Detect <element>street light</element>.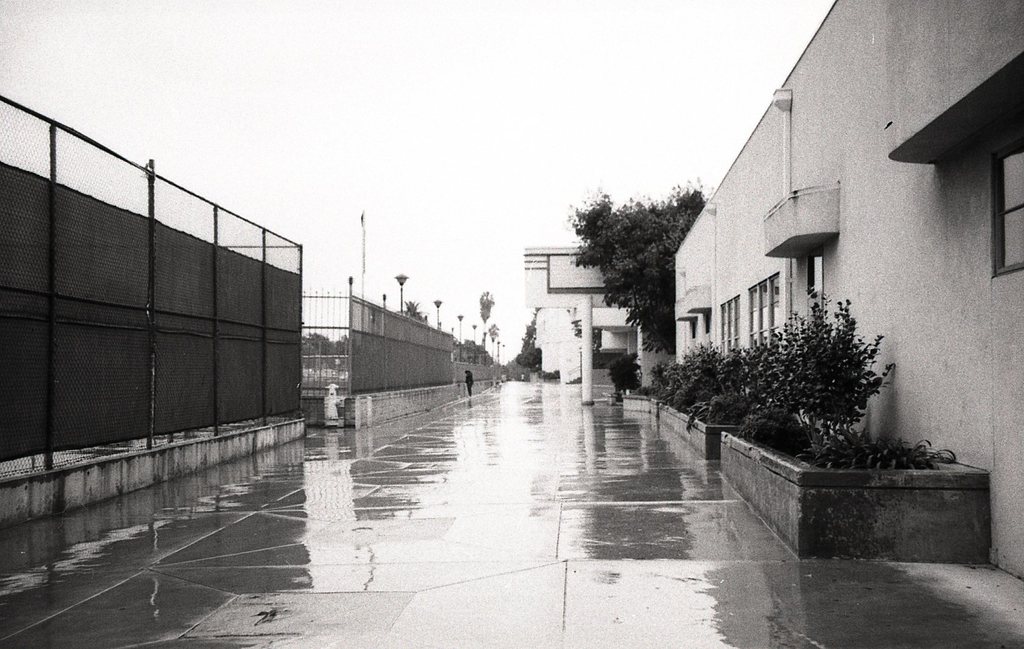
Detected at <box>473,320,478,362</box>.
